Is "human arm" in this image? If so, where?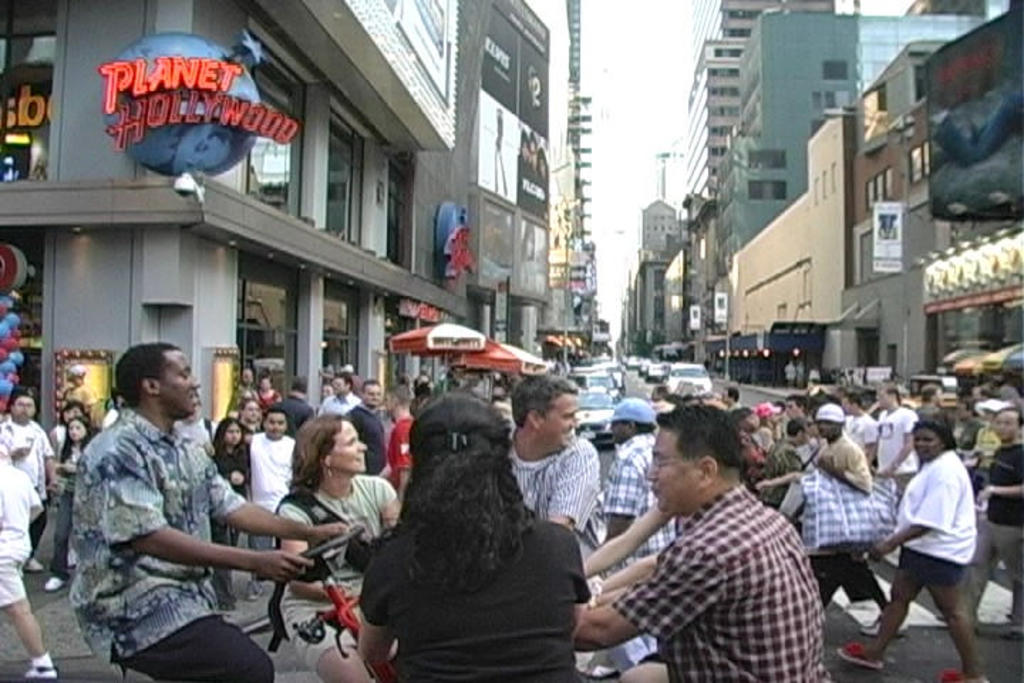
Yes, at <bbox>40, 428, 51, 480</bbox>.
